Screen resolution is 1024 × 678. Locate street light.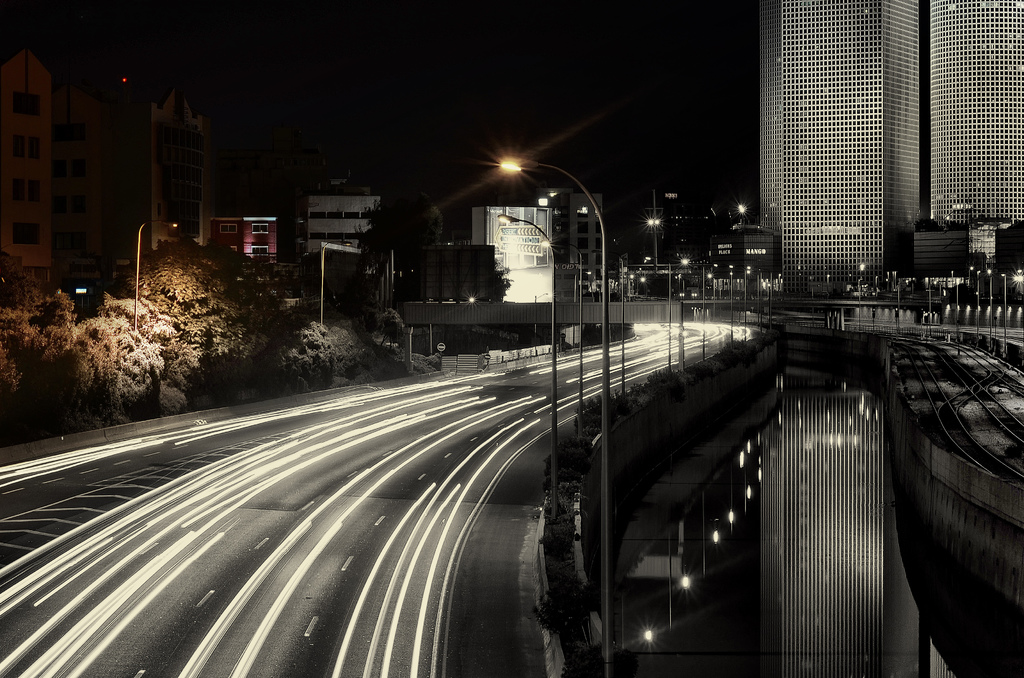
(x1=998, y1=270, x2=1007, y2=365).
